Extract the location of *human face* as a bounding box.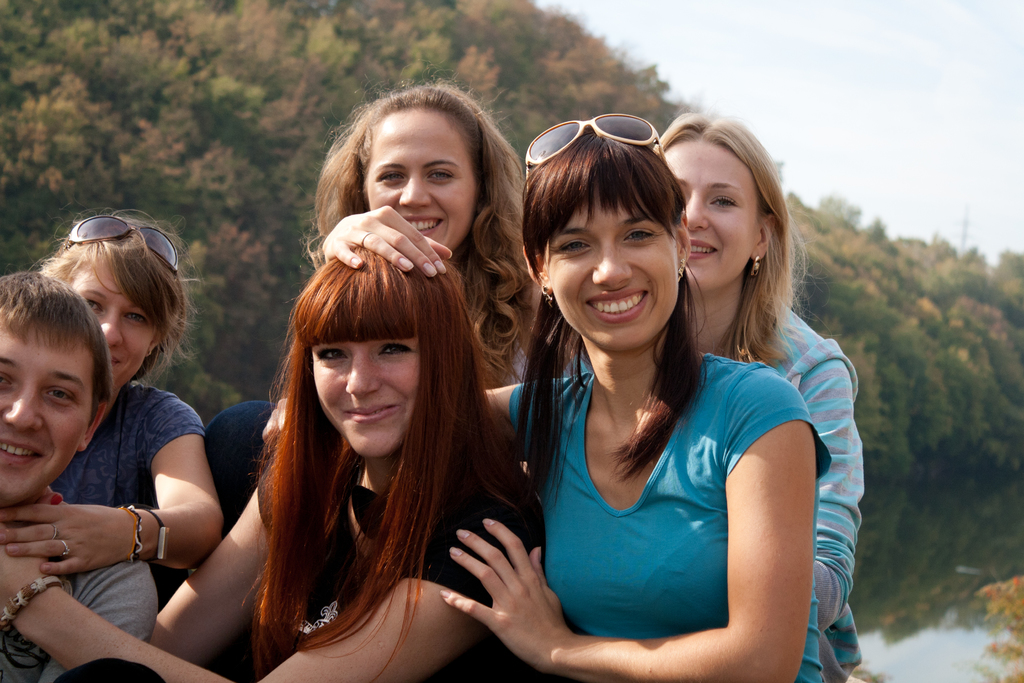
rect(662, 131, 761, 286).
